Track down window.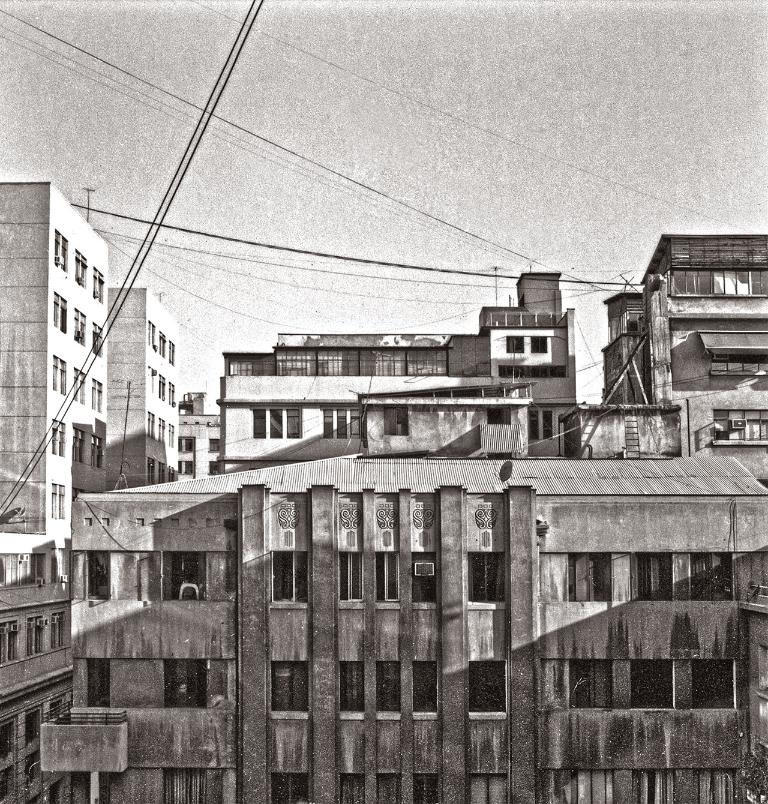
Tracked to [76, 373, 88, 406].
